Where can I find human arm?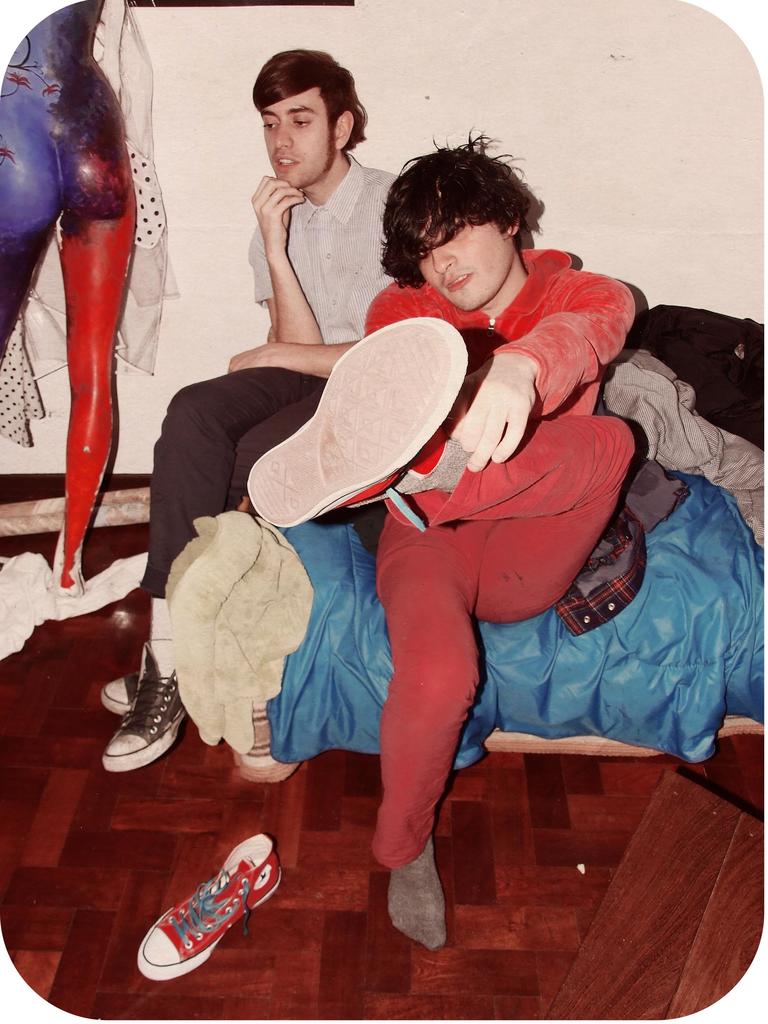
You can find it at crop(450, 270, 637, 476).
